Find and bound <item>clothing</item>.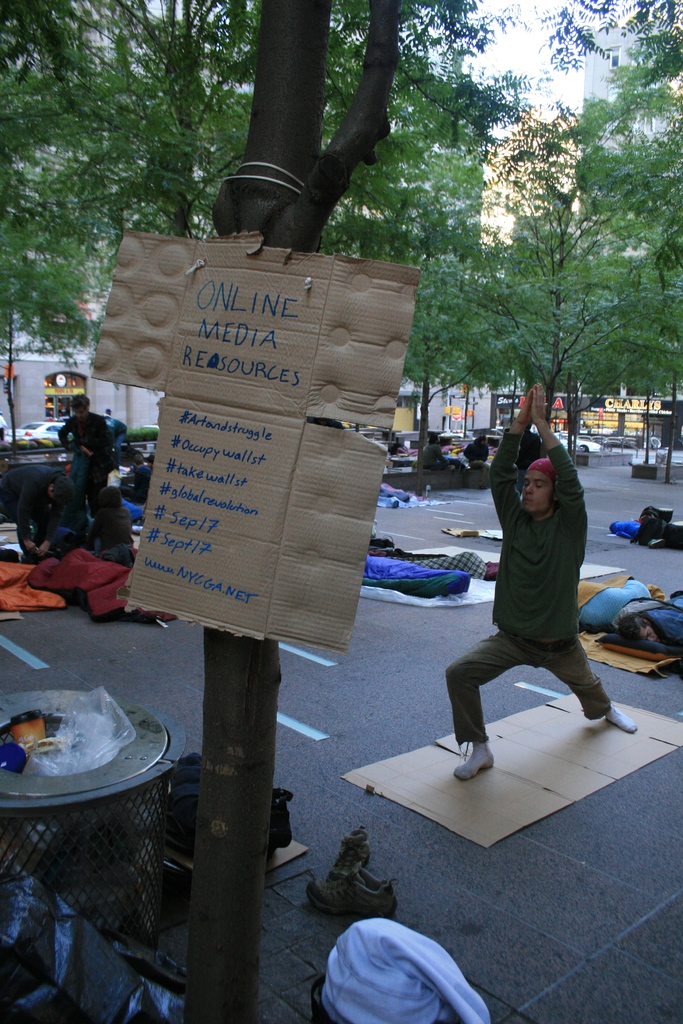
Bound: (82,497,131,556).
